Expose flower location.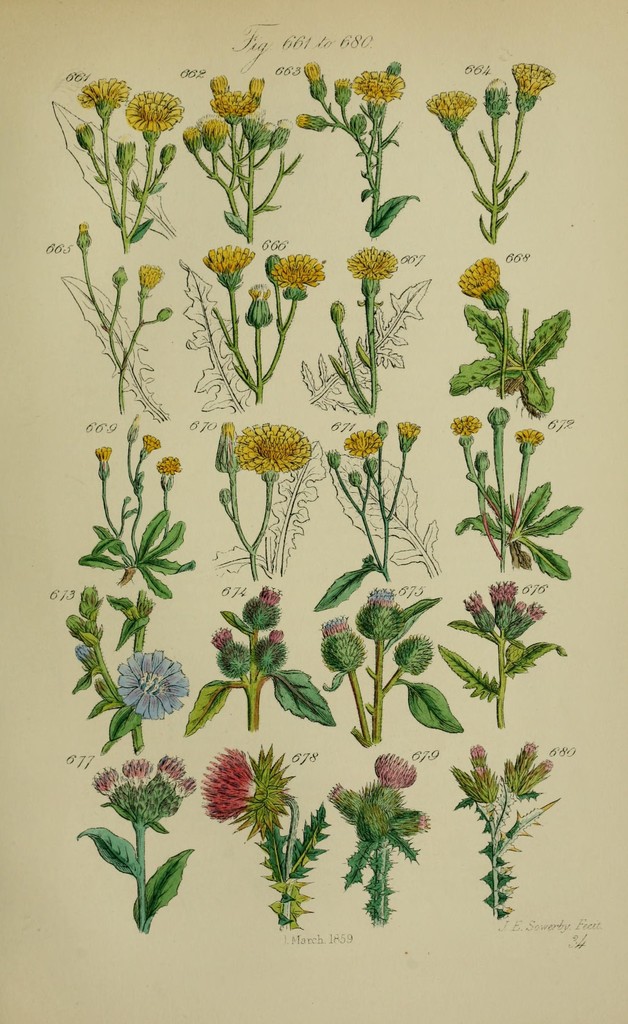
Exposed at bbox=[137, 264, 164, 290].
